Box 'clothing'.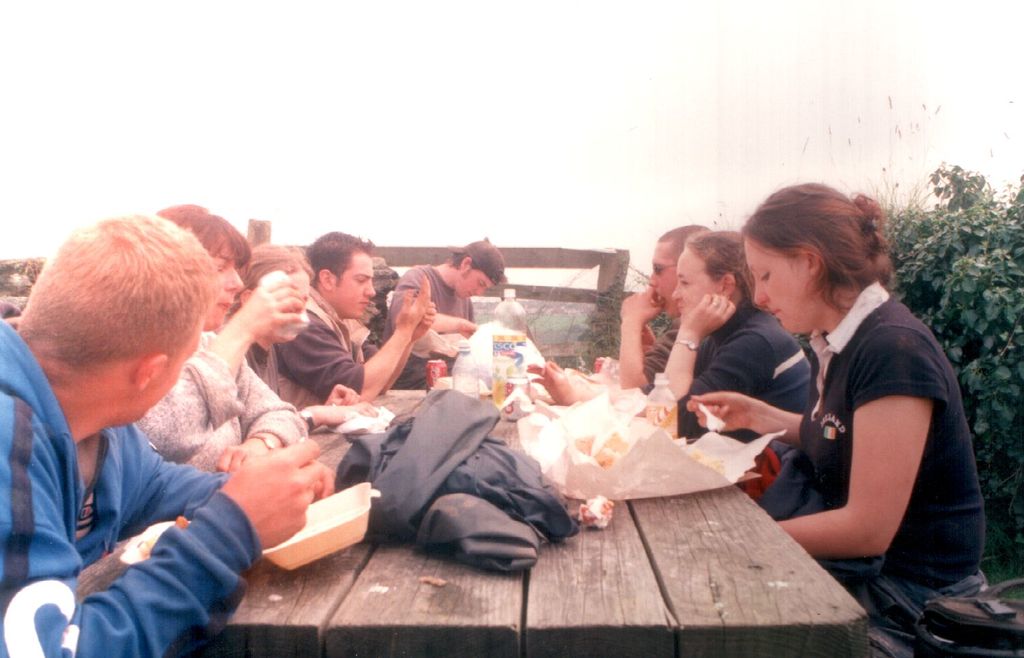
(x1=678, y1=313, x2=817, y2=483).
